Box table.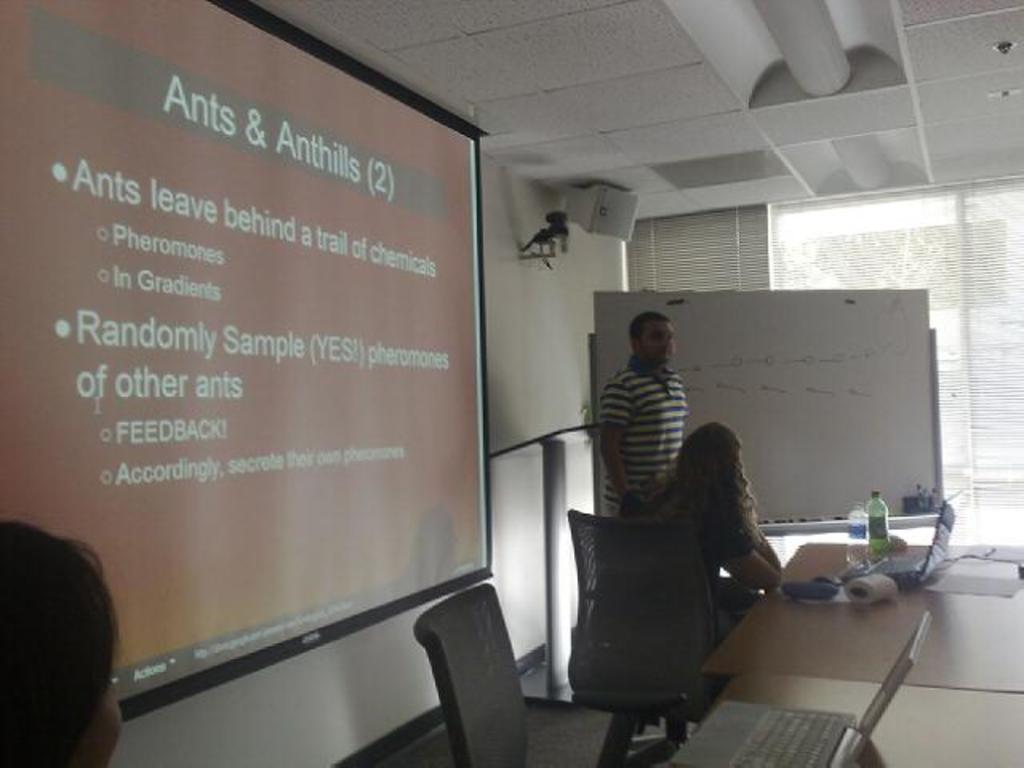
rect(706, 539, 931, 683).
